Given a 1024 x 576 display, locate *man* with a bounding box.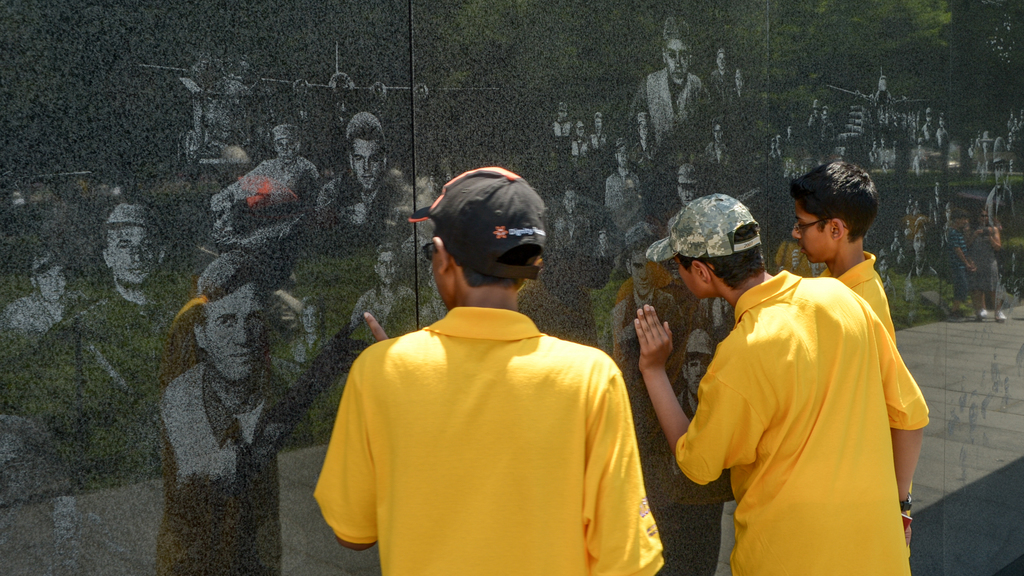
Located: 305/155/687/566.
